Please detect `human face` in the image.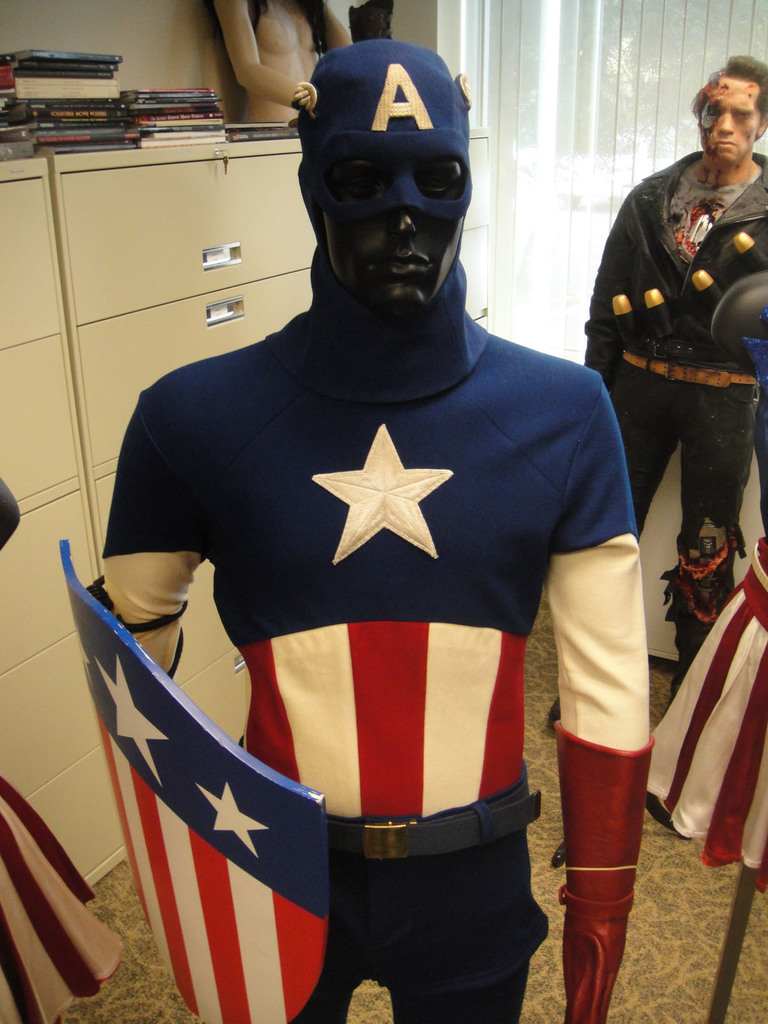
x1=695 y1=74 x2=761 y2=163.
